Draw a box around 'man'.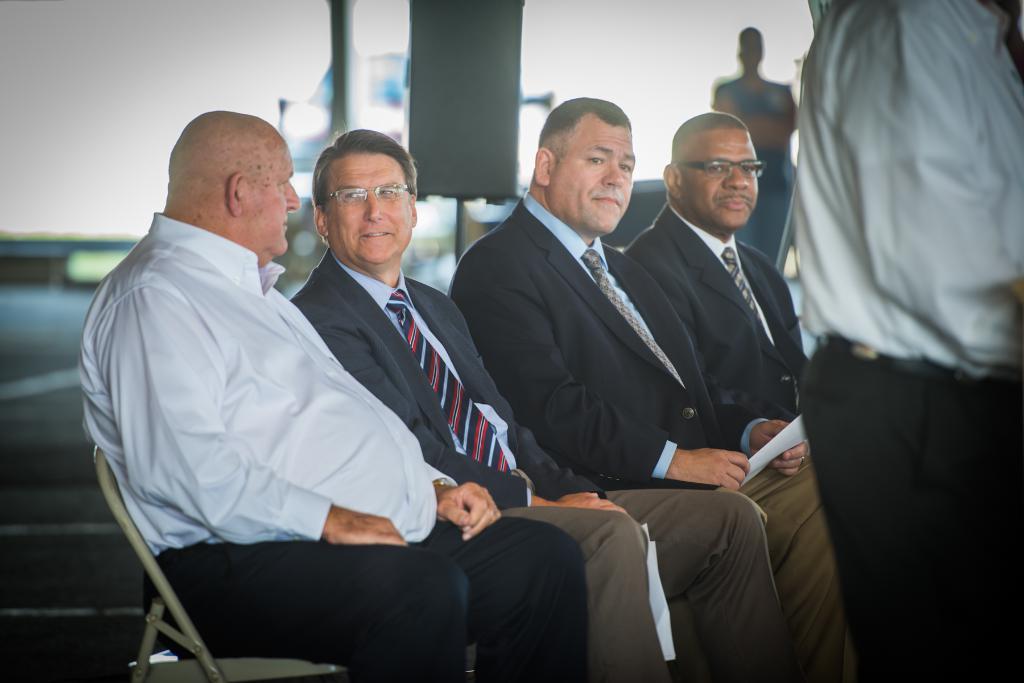
[279,127,803,682].
